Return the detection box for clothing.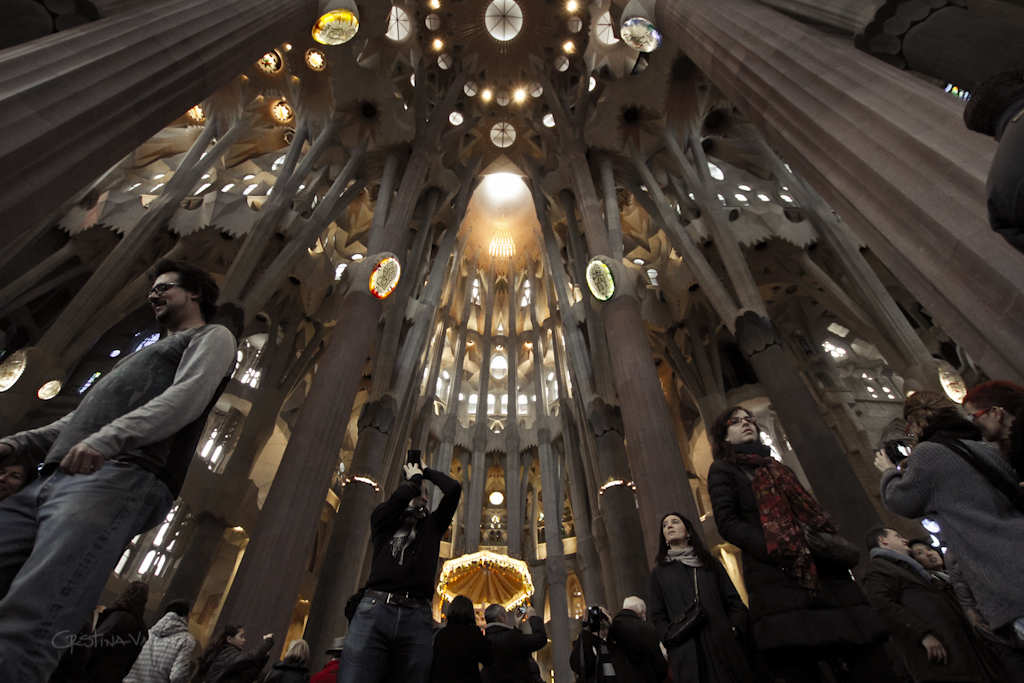
BBox(426, 616, 485, 682).
